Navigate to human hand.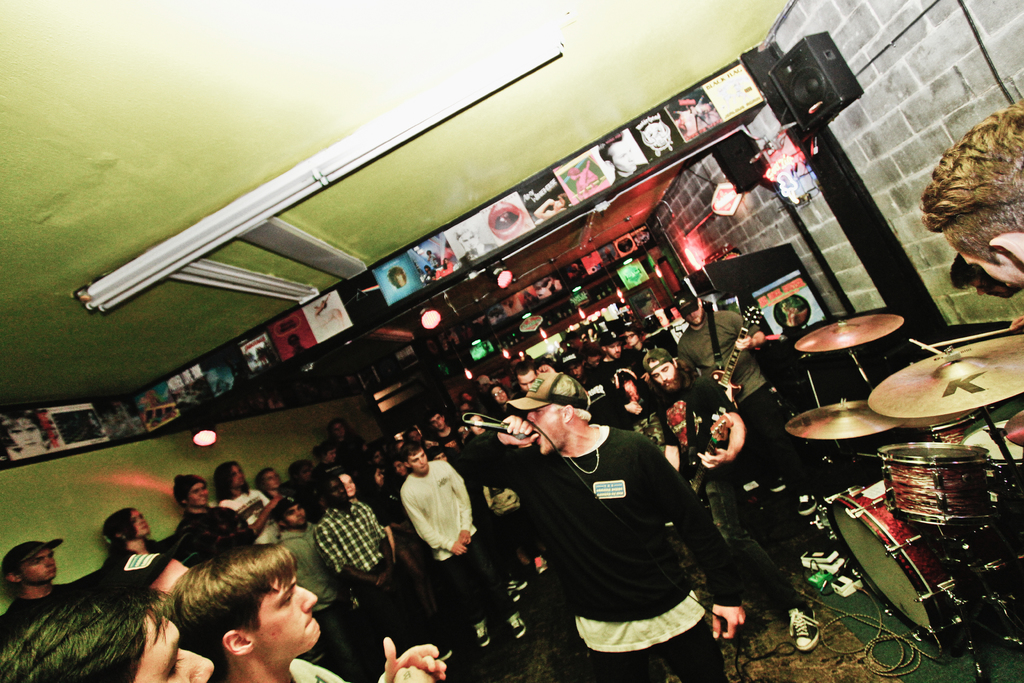
Navigation target: l=266, t=495, r=284, b=507.
